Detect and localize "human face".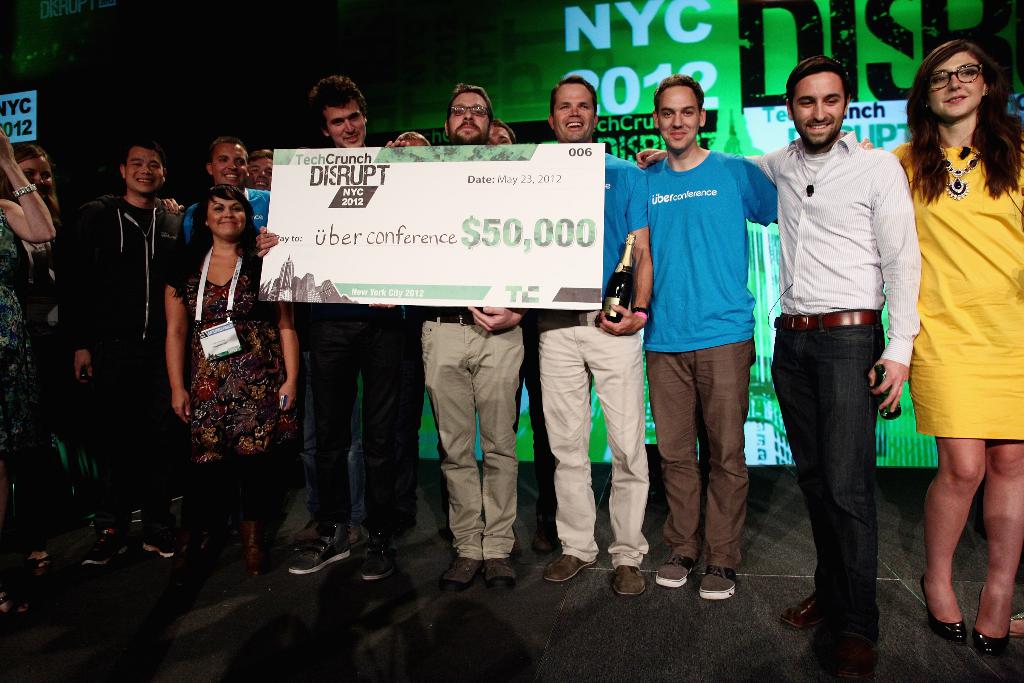
Localized at crop(932, 52, 984, 120).
